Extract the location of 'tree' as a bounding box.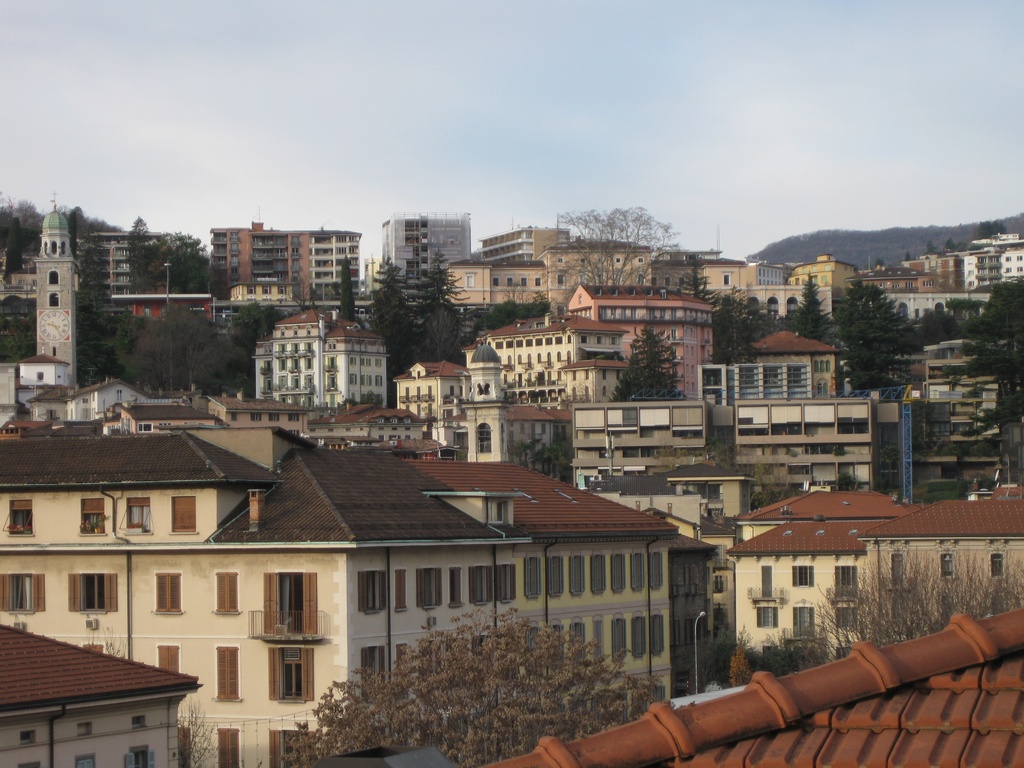
crop(611, 324, 690, 401).
